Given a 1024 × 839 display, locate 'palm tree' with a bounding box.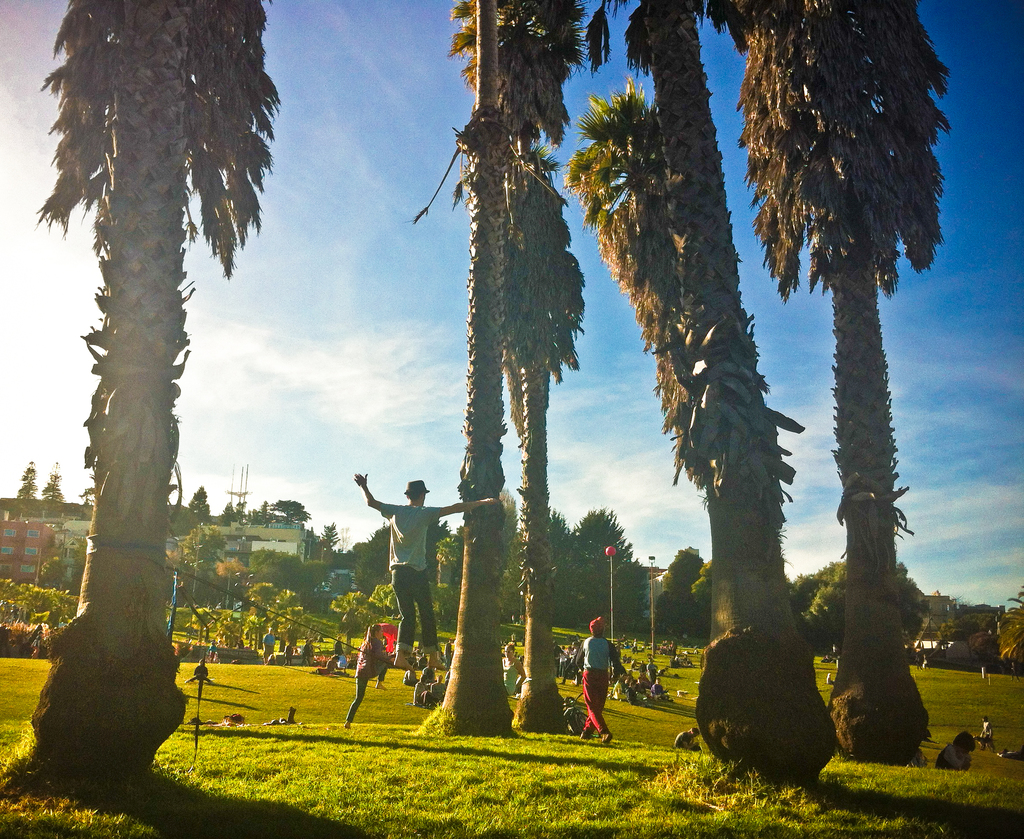
Located: 42 30 264 803.
